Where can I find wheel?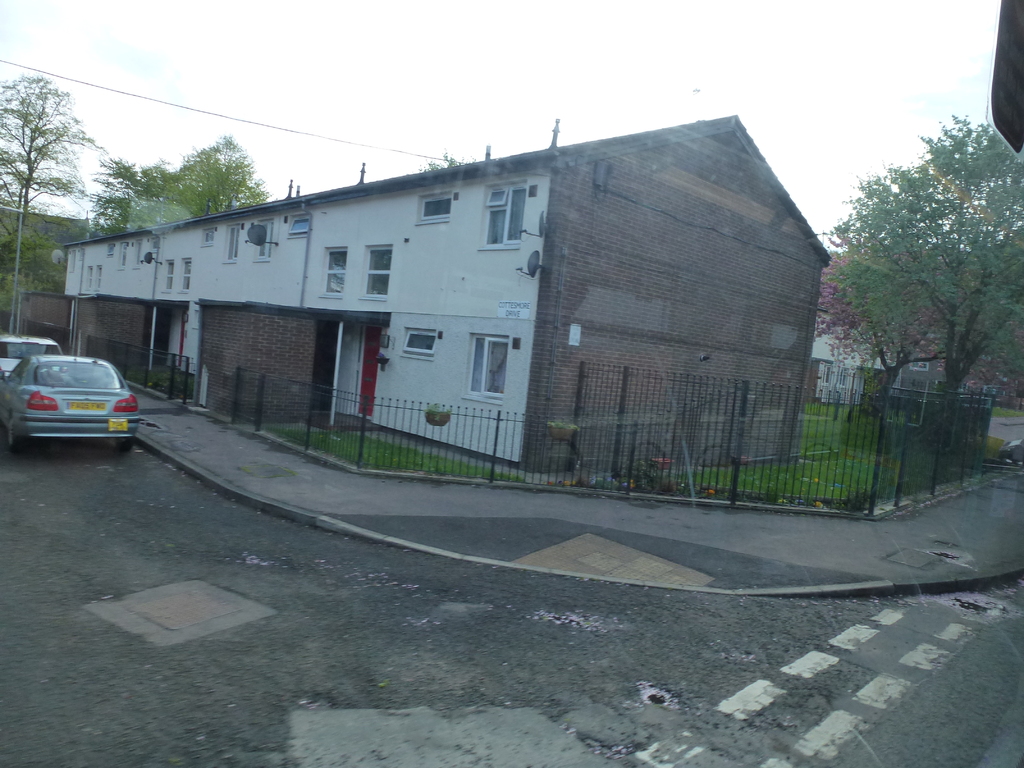
You can find it at l=8, t=423, r=17, b=451.
